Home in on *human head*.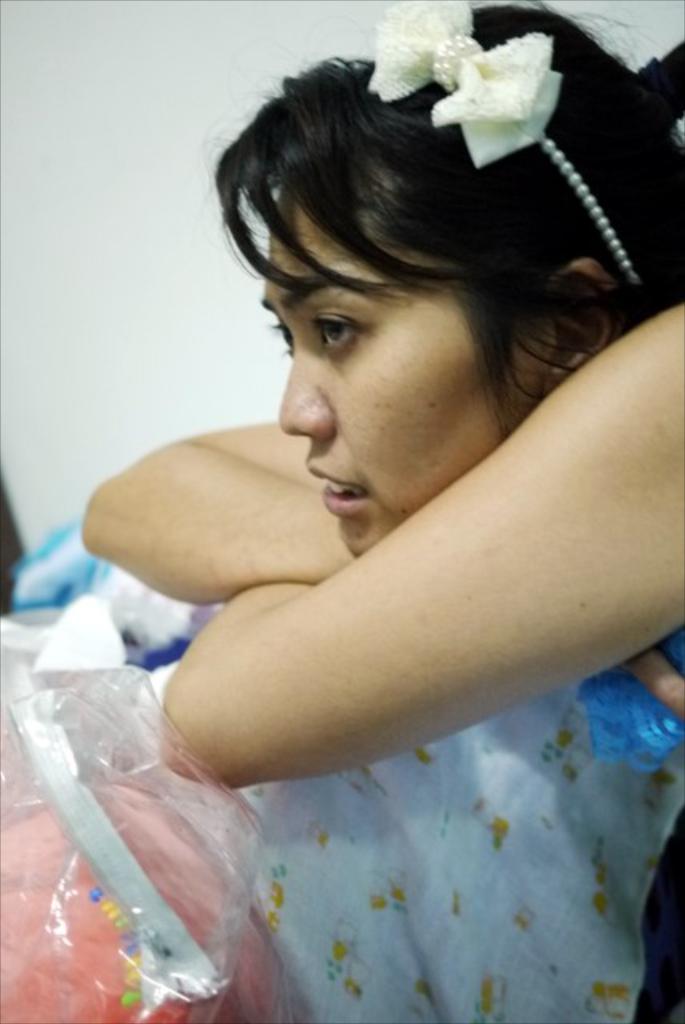
Homed in at bbox(213, 0, 683, 555).
